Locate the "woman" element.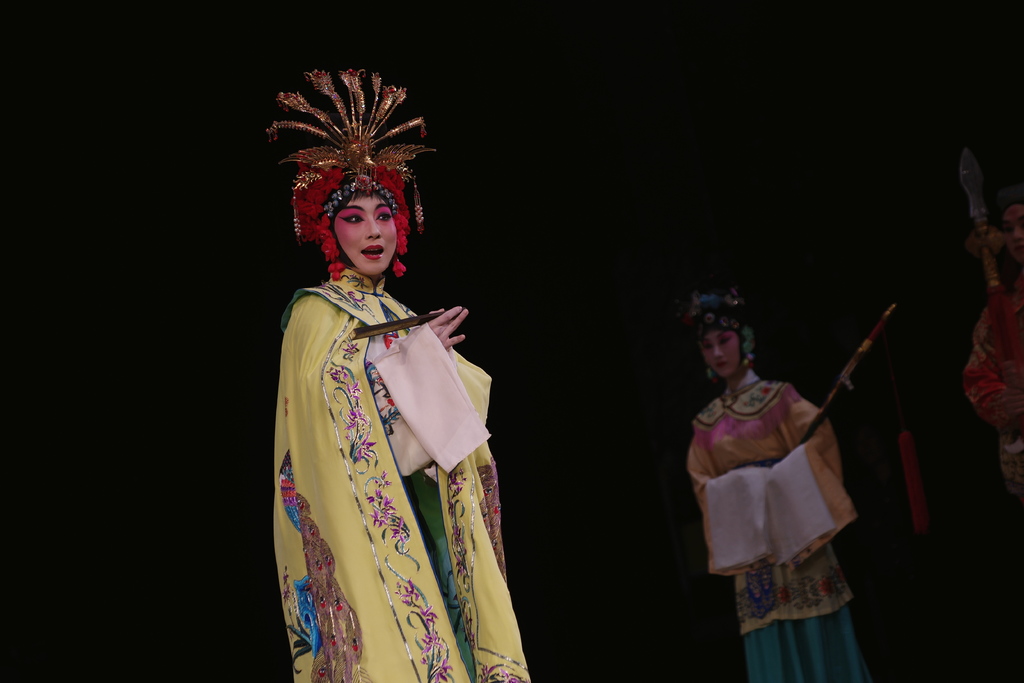
Element bbox: 248,83,516,671.
